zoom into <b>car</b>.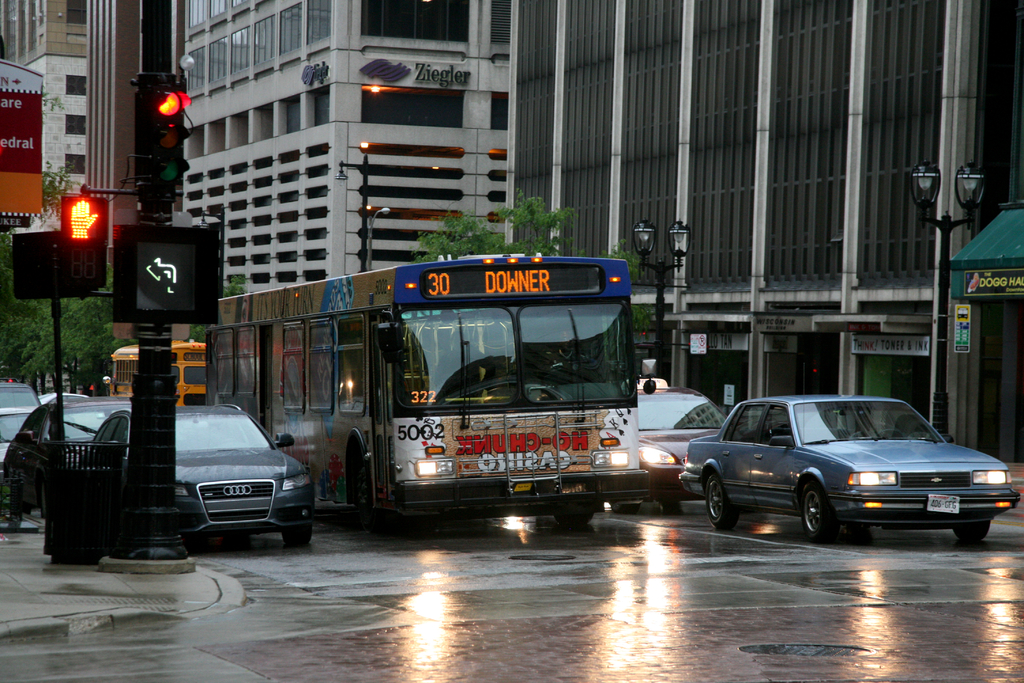
Zoom target: [1, 378, 34, 407].
